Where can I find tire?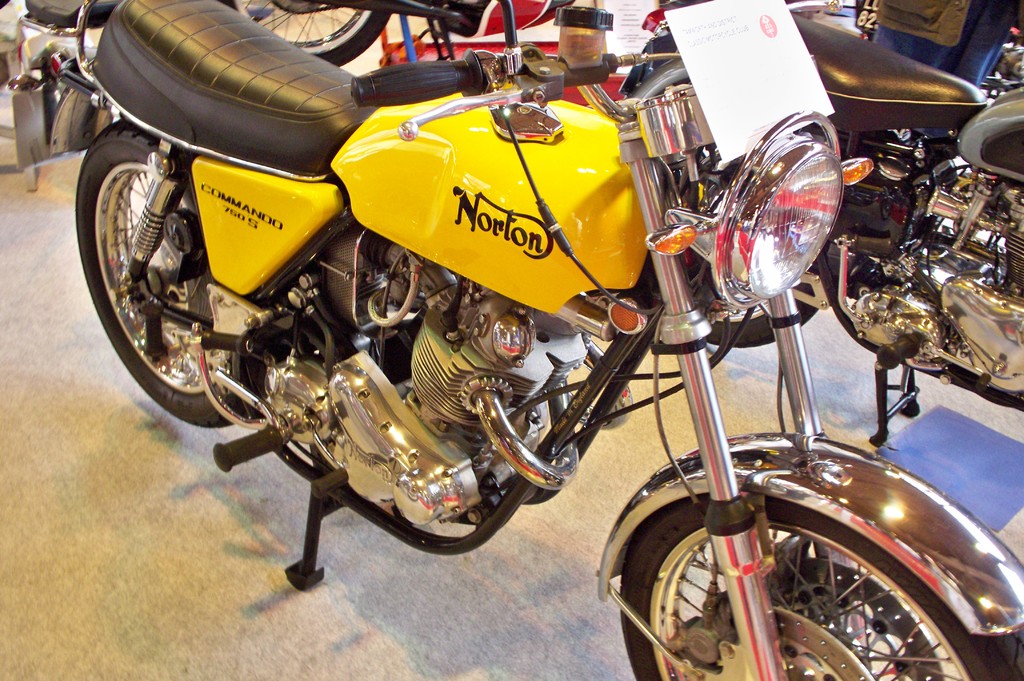
You can find it at x1=71, y1=133, x2=243, y2=427.
